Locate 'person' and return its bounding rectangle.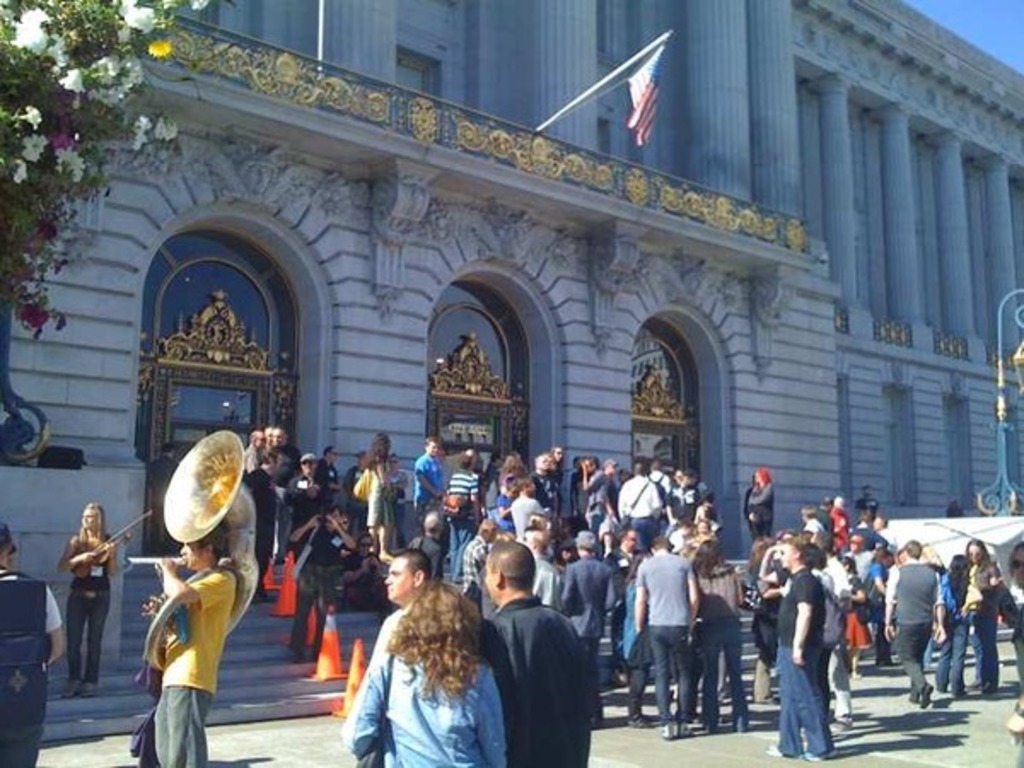
crop(273, 427, 300, 526).
